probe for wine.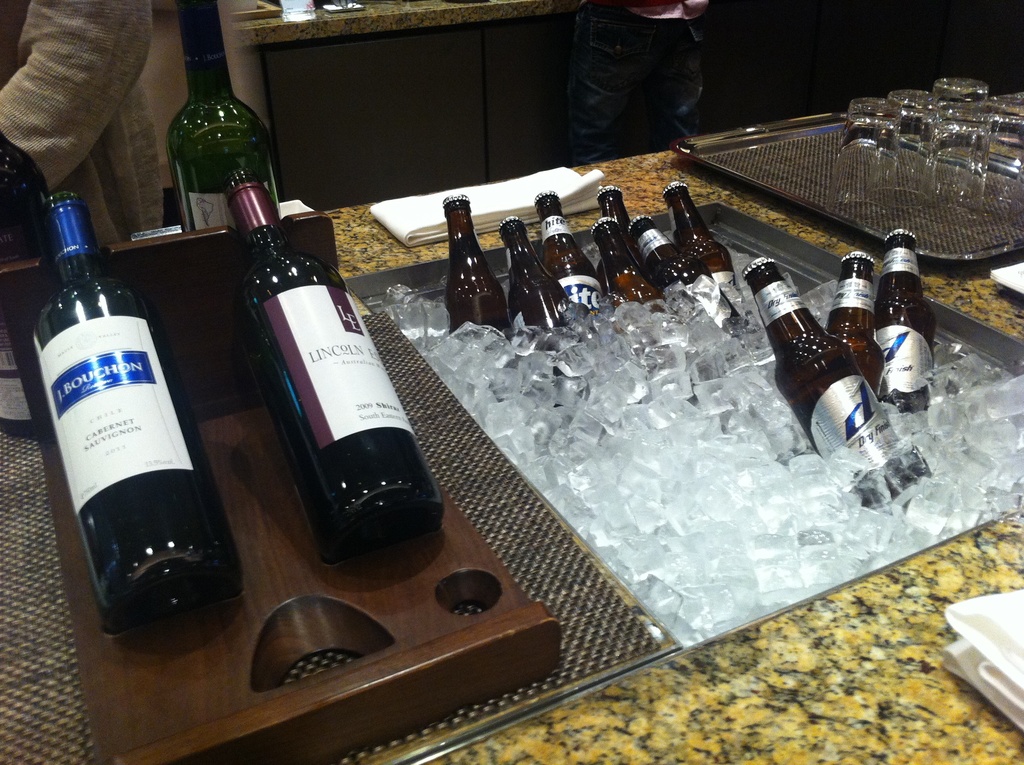
Probe result: box(830, 241, 890, 381).
